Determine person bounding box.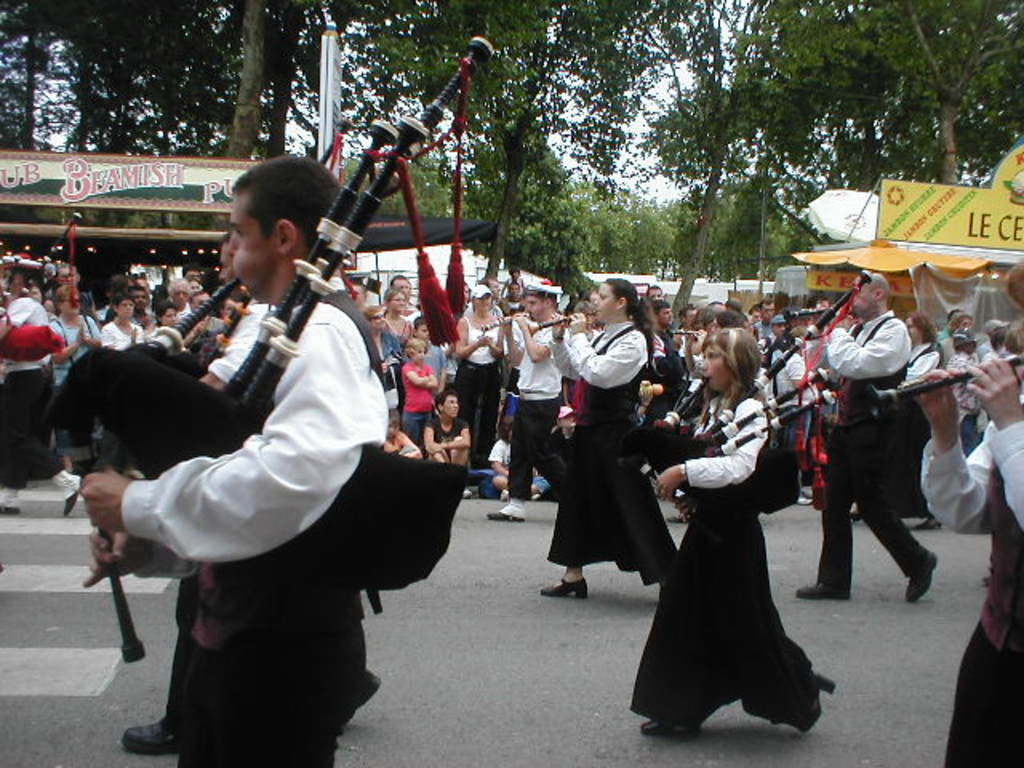
Determined: box=[165, 274, 192, 323].
